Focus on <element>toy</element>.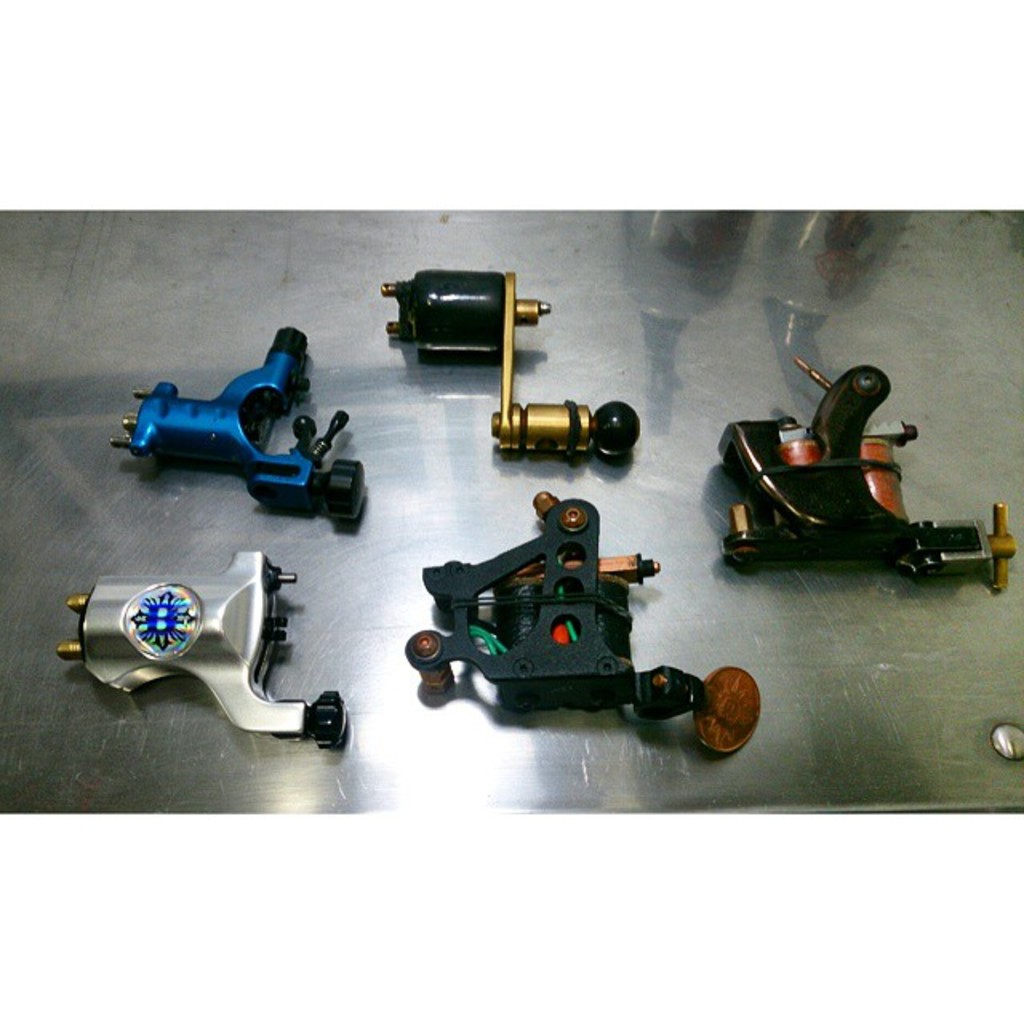
Focused at 397,483,714,733.
